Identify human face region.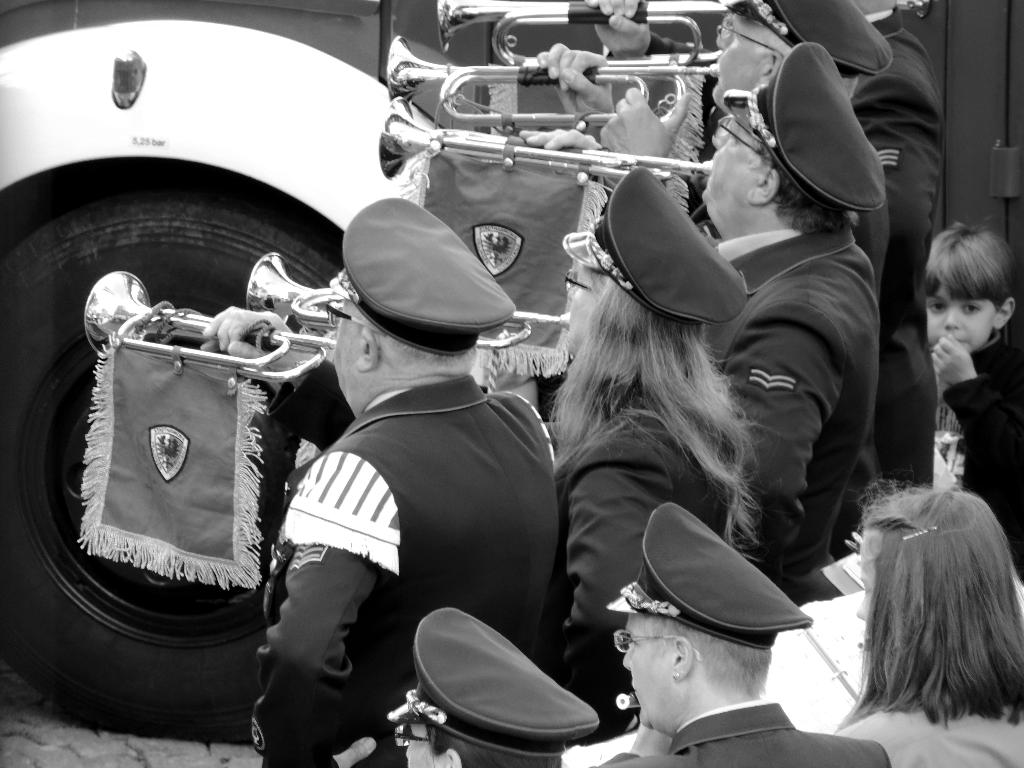
Region: 703 117 769 204.
